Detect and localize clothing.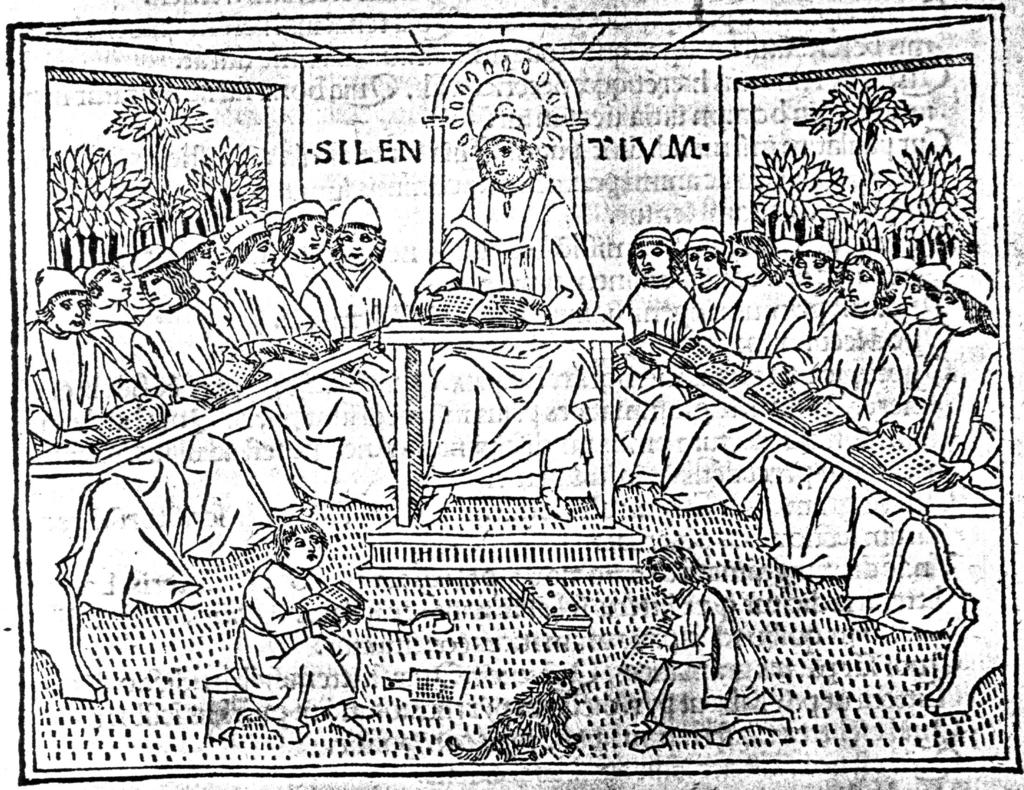
Localized at 659 271 810 505.
